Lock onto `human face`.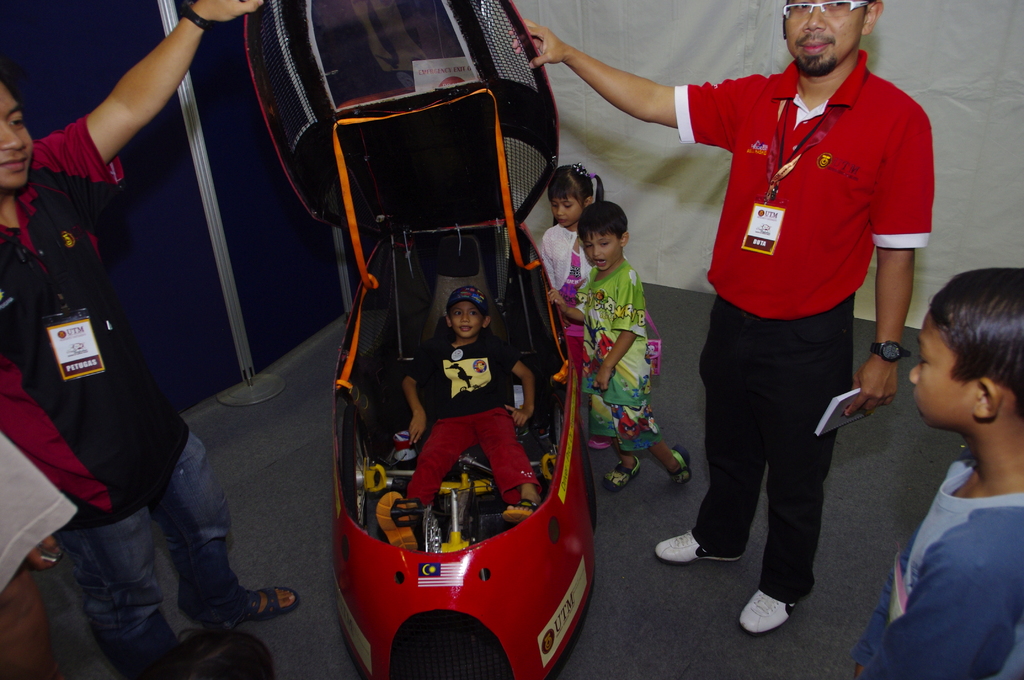
Locked: box=[784, 0, 867, 65].
